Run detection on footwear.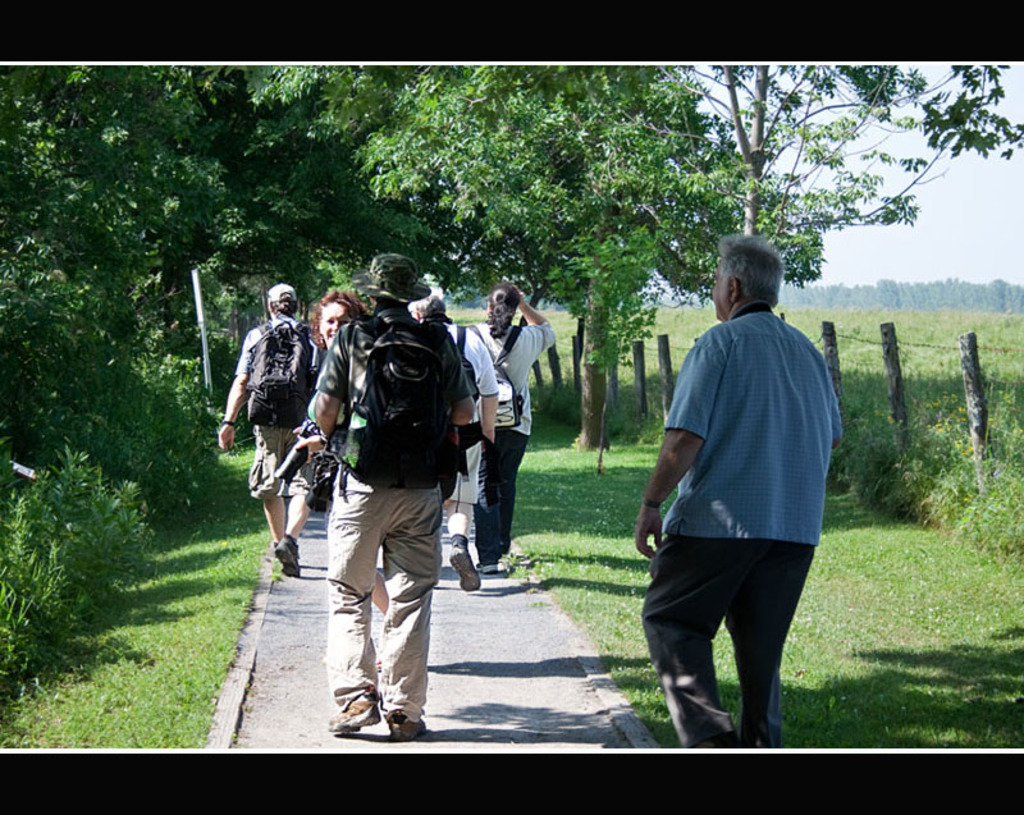
Result: pyautogui.locateOnScreen(328, 691, 378, 732).
